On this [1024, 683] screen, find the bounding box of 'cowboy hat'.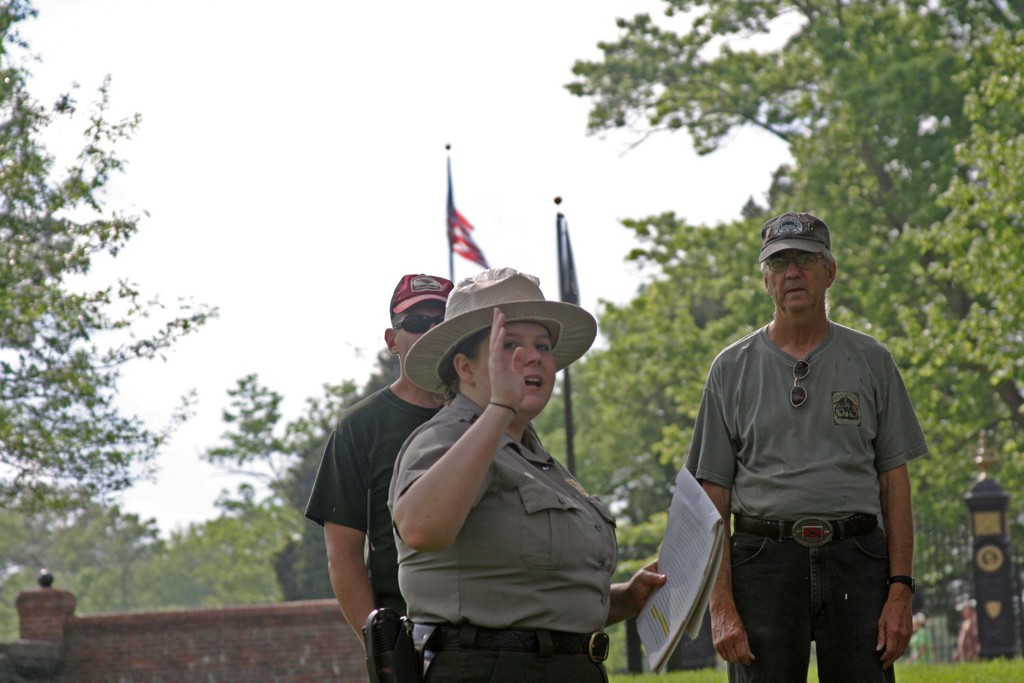
Bounding box: [403,263,583,416].
